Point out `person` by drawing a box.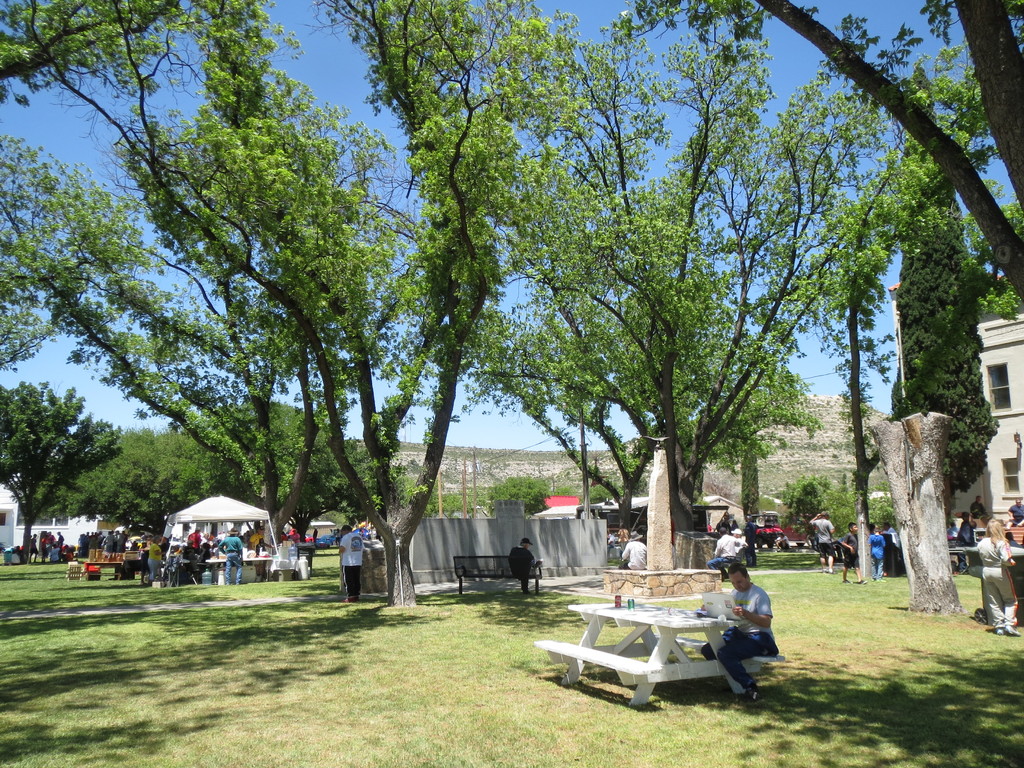
(x1=614, y1=519, x2=634, y2=549).
